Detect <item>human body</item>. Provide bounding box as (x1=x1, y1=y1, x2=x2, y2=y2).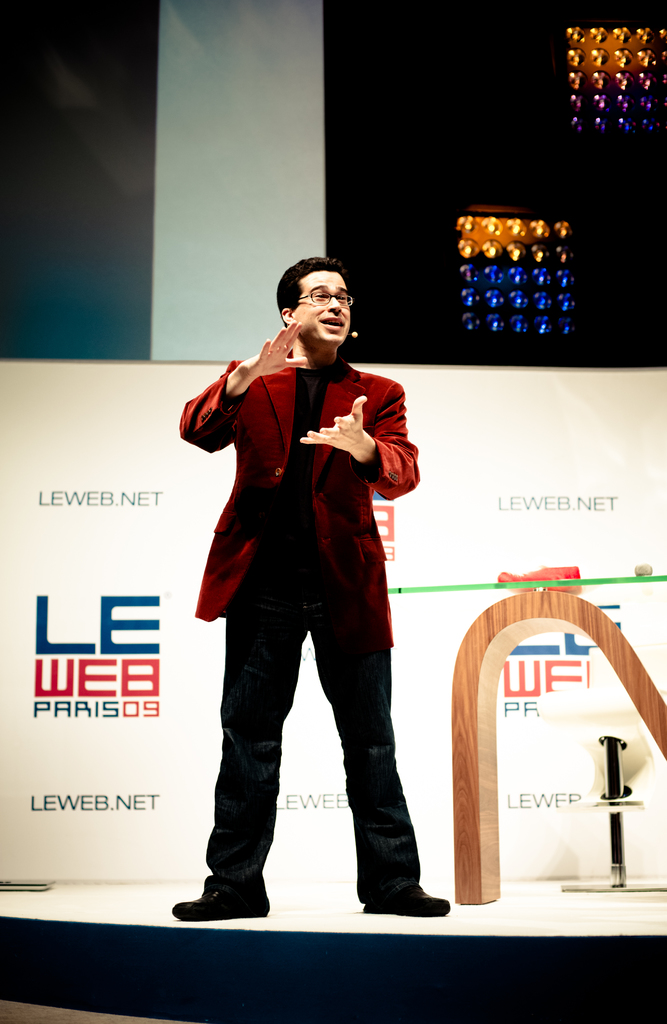
(x1=187, y1=245, x2=419, y2=856).
